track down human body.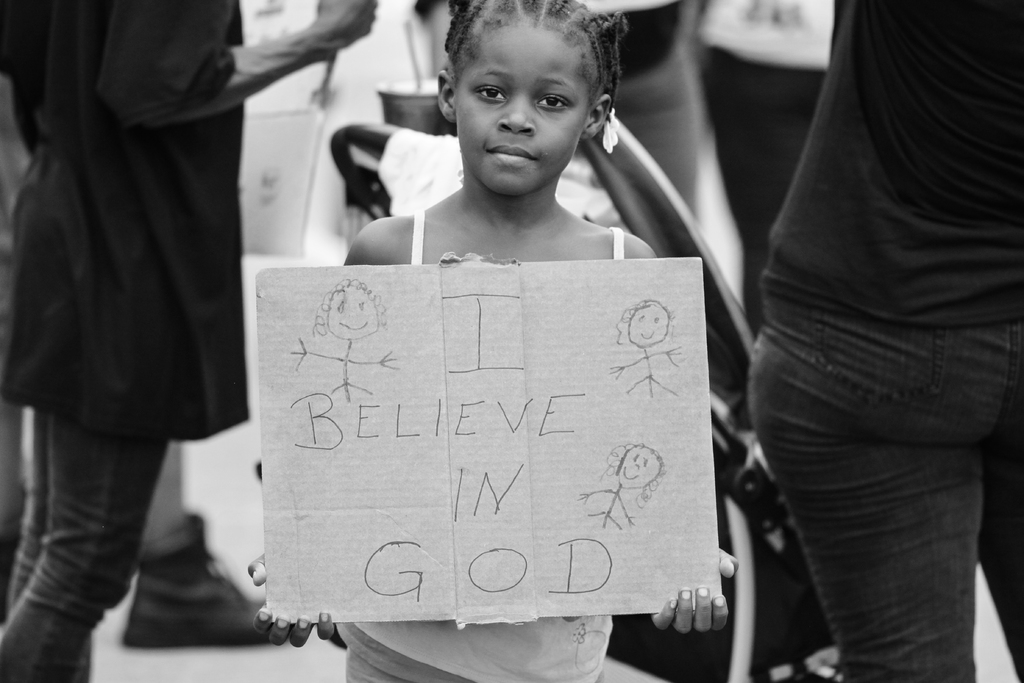
Tracked to bbox=(751, 0, 1023, 682).
